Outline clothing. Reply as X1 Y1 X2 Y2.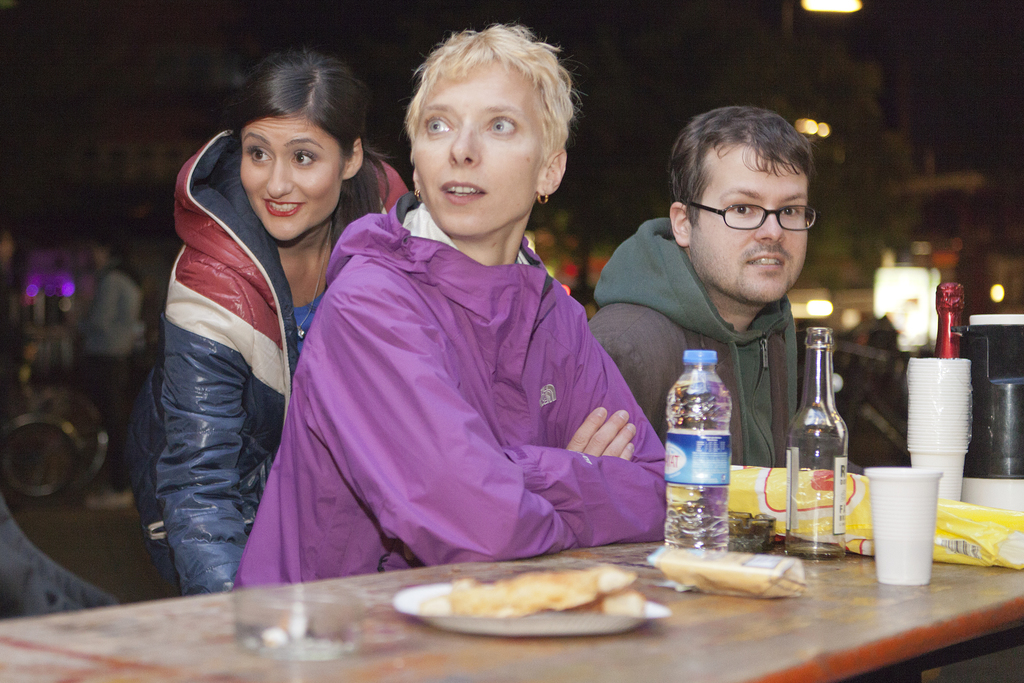
588 213 868 473.
